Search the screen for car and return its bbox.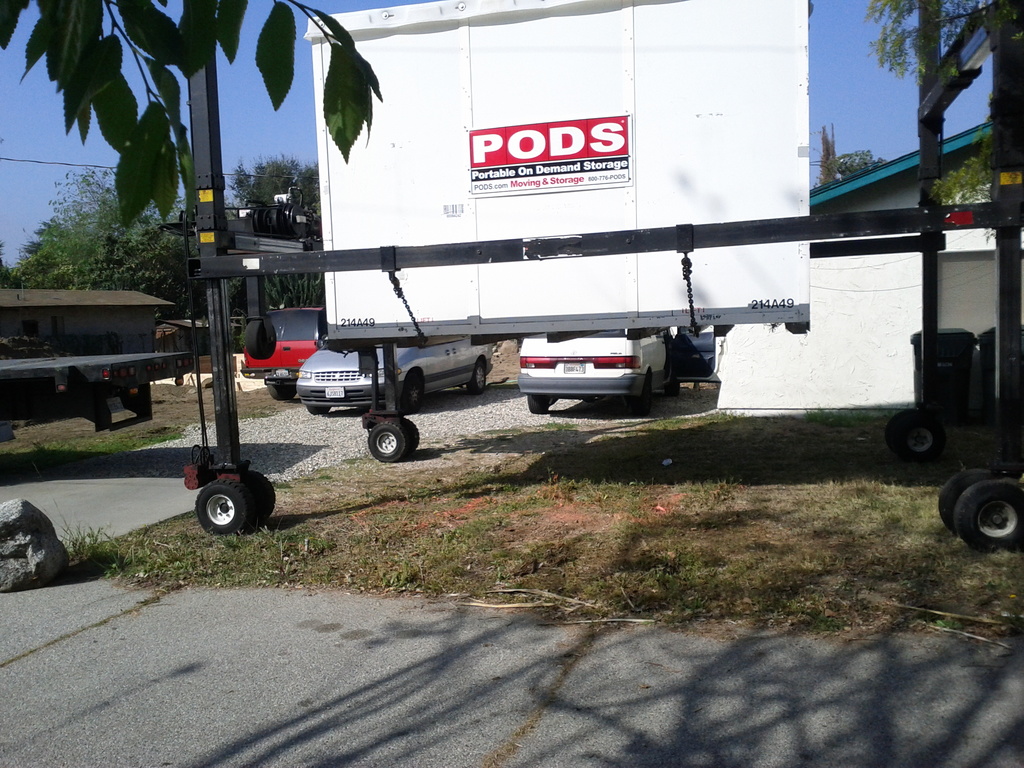
Found: 521/333/675/414.
